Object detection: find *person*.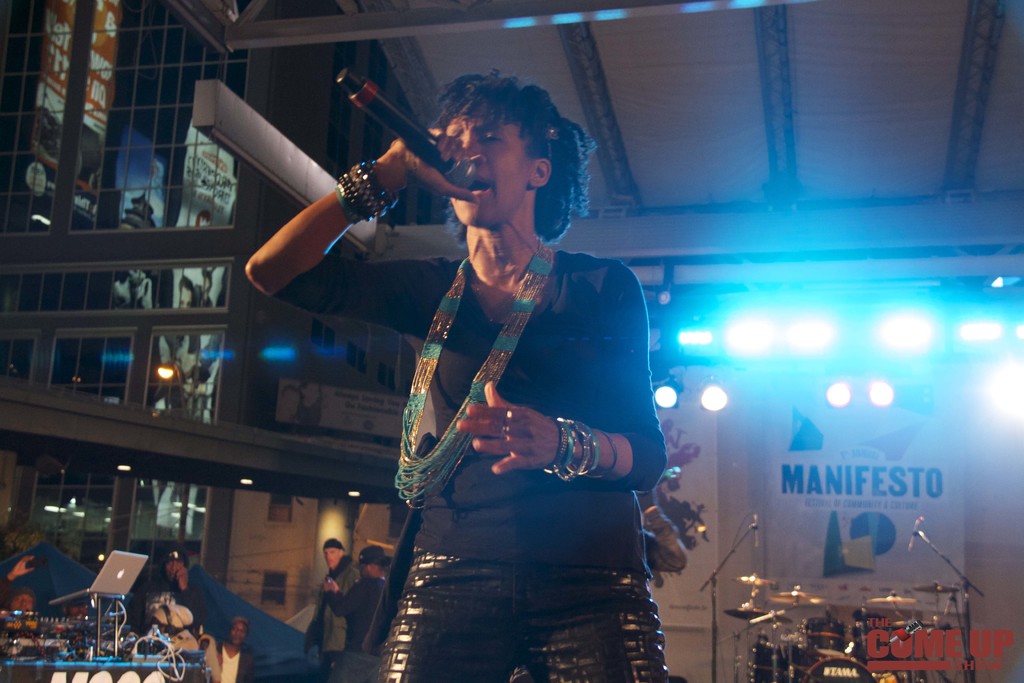
(x1=0, y1=554, x2=36, y2=614).
